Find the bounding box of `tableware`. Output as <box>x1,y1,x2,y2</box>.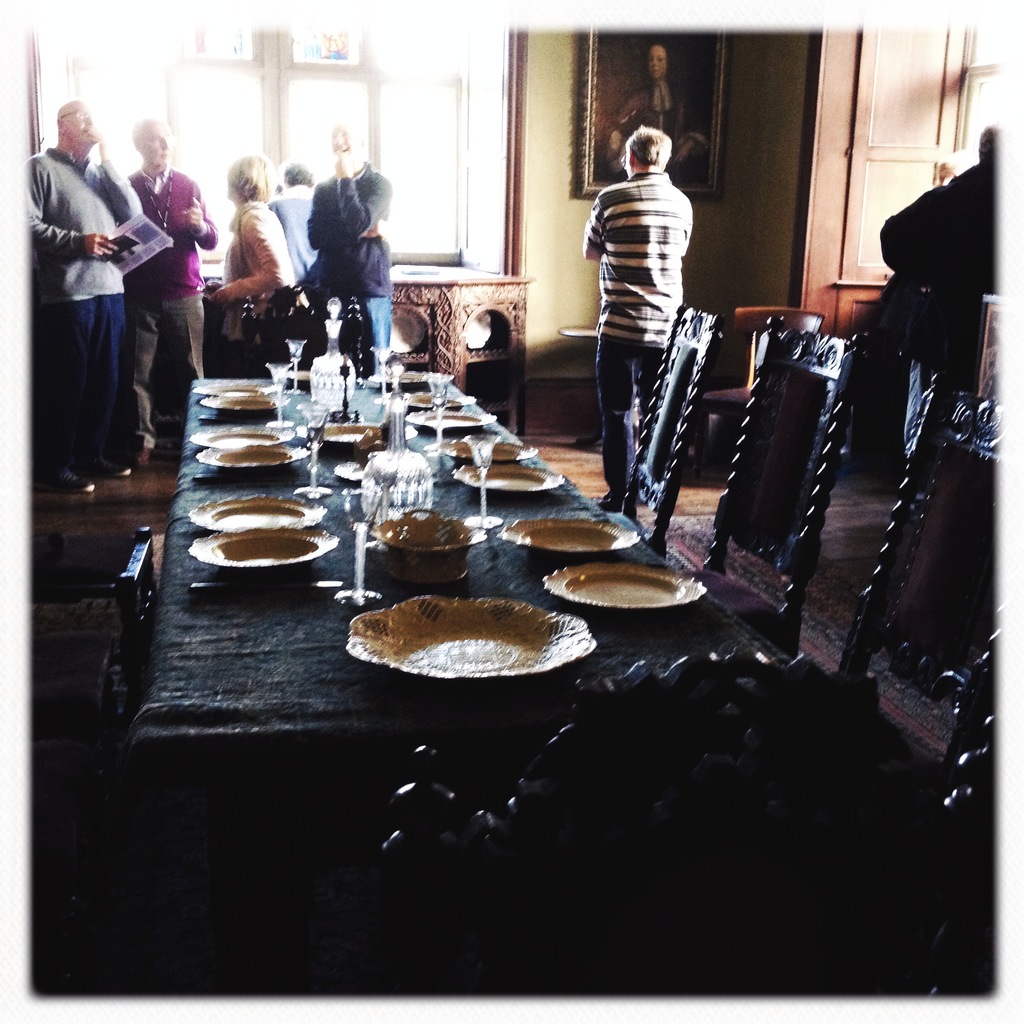
<box>425,439,538,461</box>.
